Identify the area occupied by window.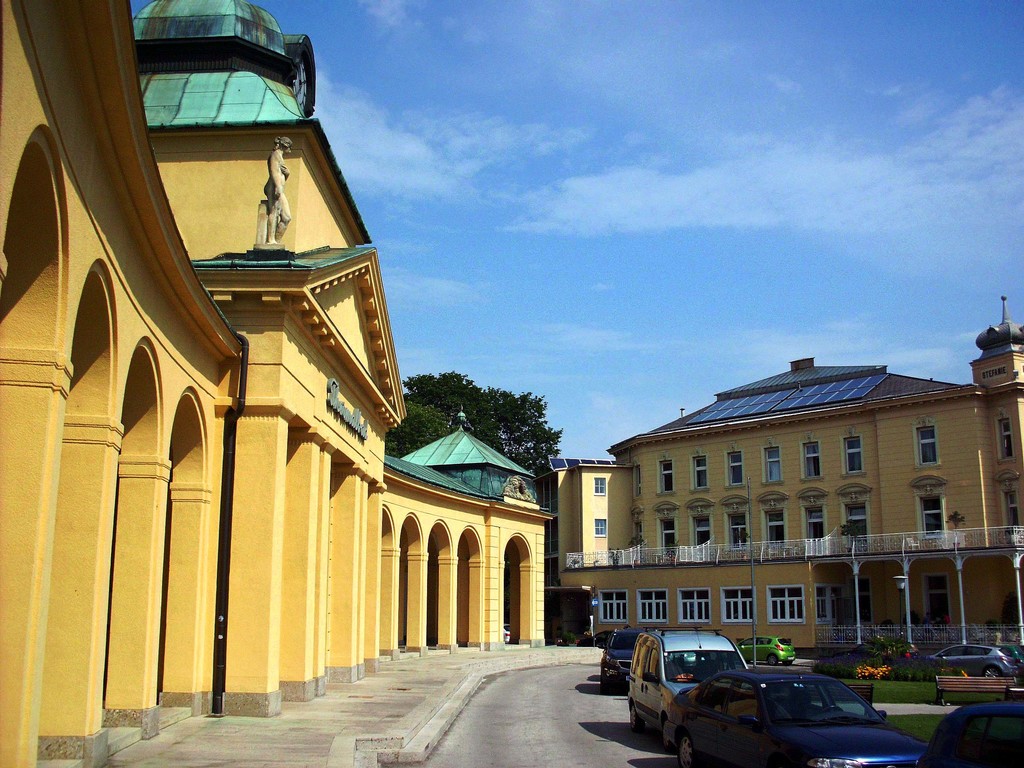
Area: [800,436,822,479].
